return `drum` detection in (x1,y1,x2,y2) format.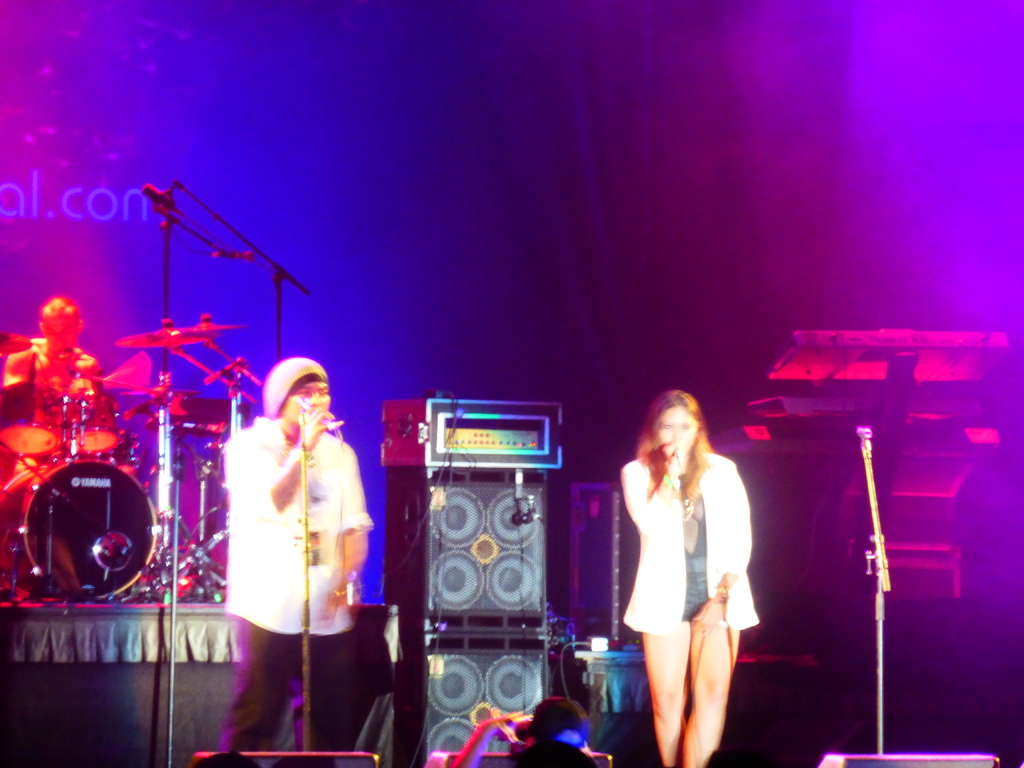
(15,454,161,604).
